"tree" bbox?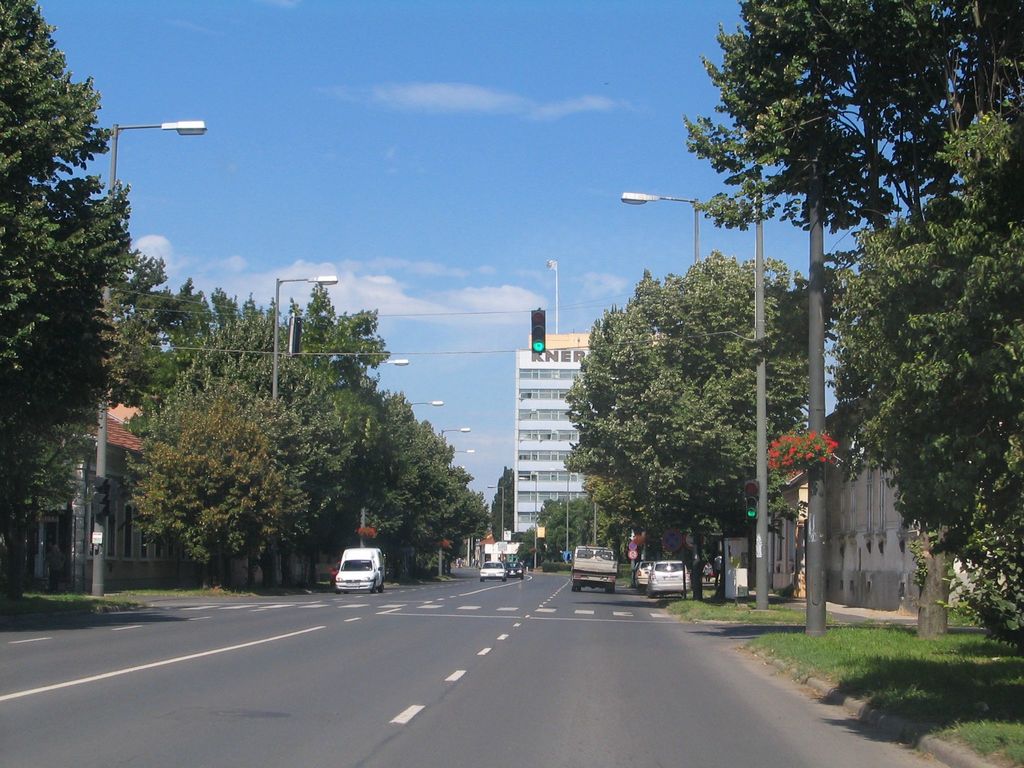
[561,249,849,609]
